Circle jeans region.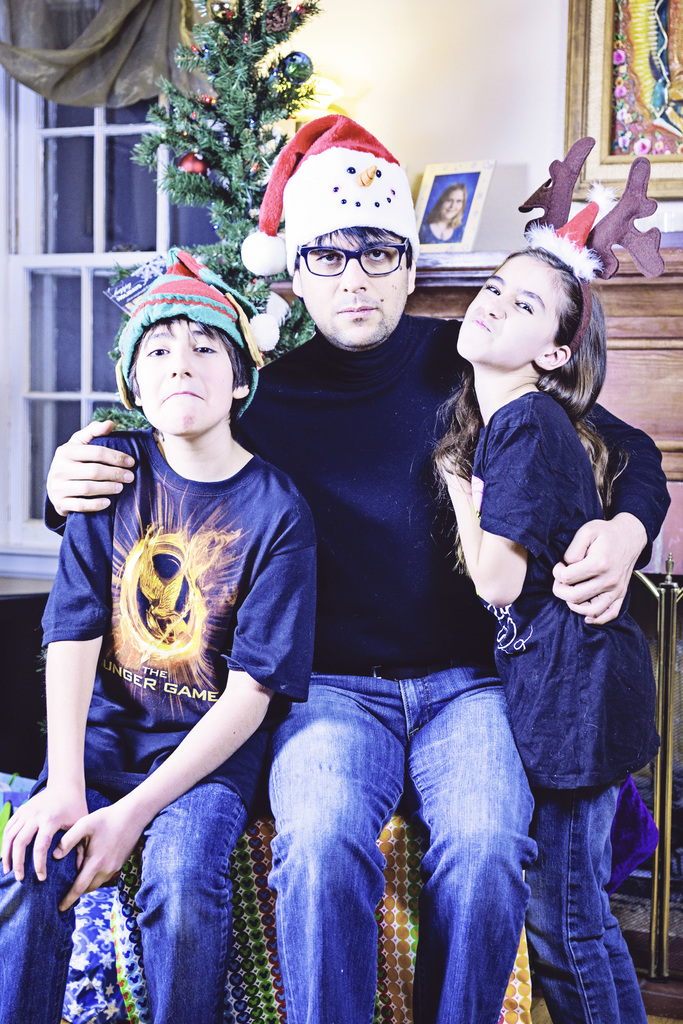
Region: 0:788:242:1023.
